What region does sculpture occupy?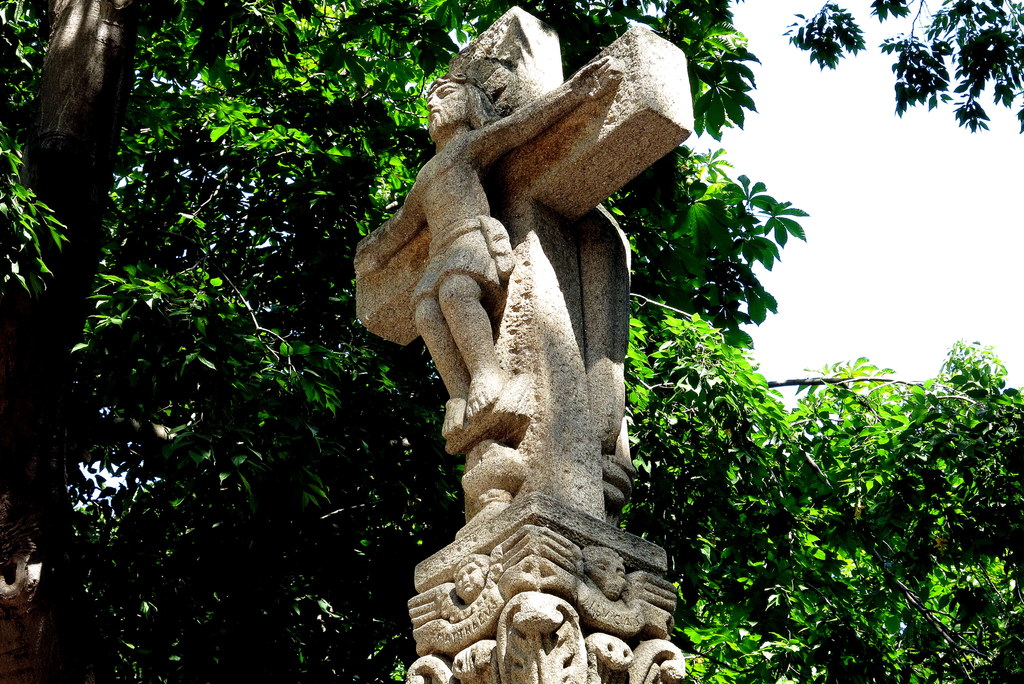
box=[351, 3, 701, 530].
